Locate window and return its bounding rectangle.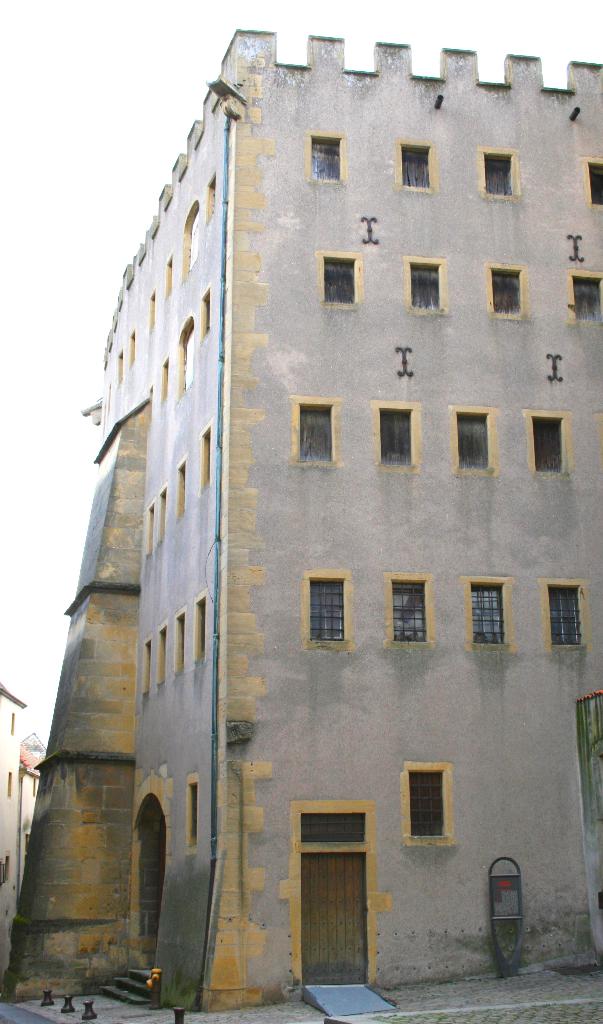
{"x1": 530, "y1": 417, "x2": 563, "y2": 475}.
